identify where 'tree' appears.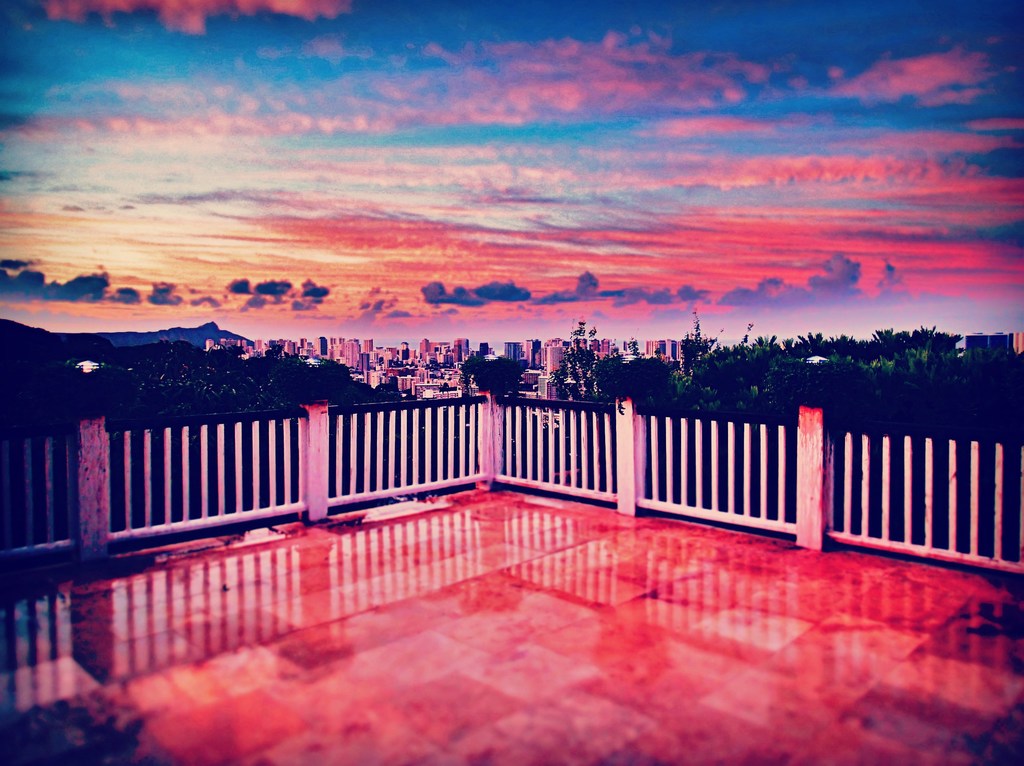
Appears at 676, 306, 742, 420.
